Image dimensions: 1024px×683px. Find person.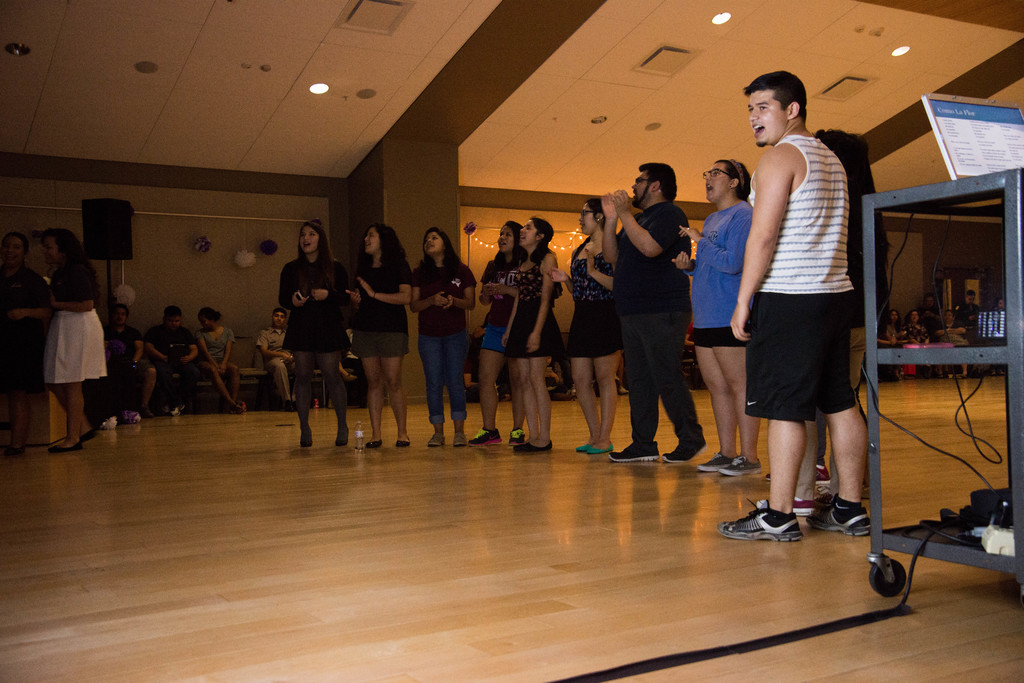
x1=473, y1=219, x2=529, y2=449.
